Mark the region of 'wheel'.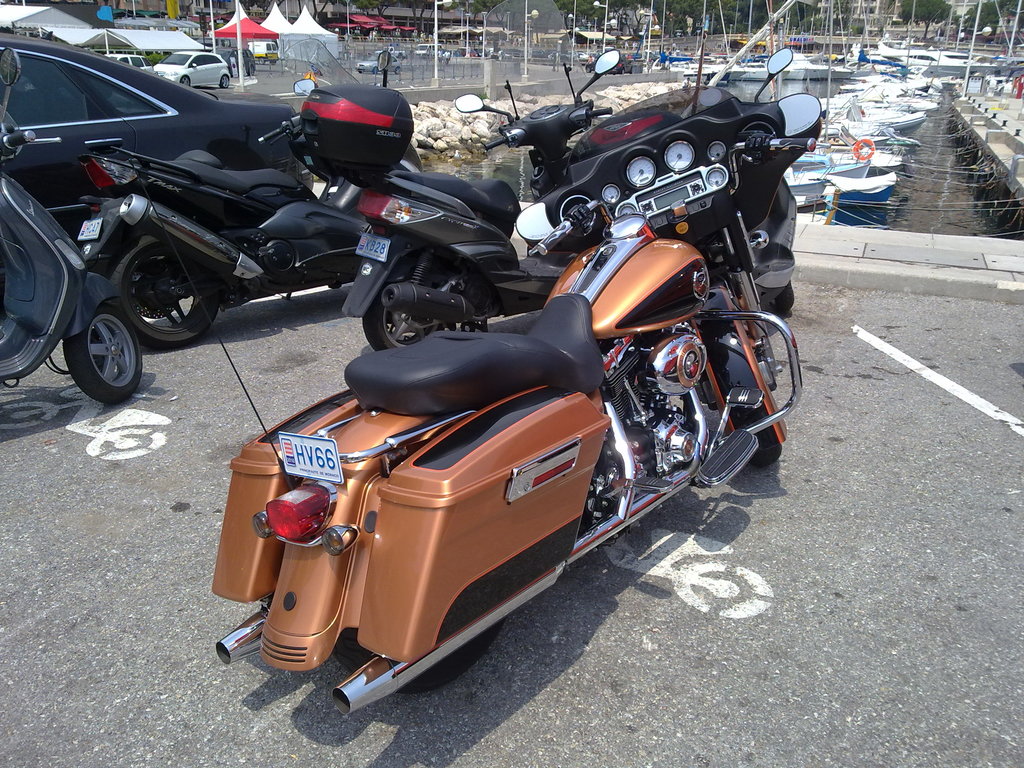
Region: box(754, 445, 784, 467).
